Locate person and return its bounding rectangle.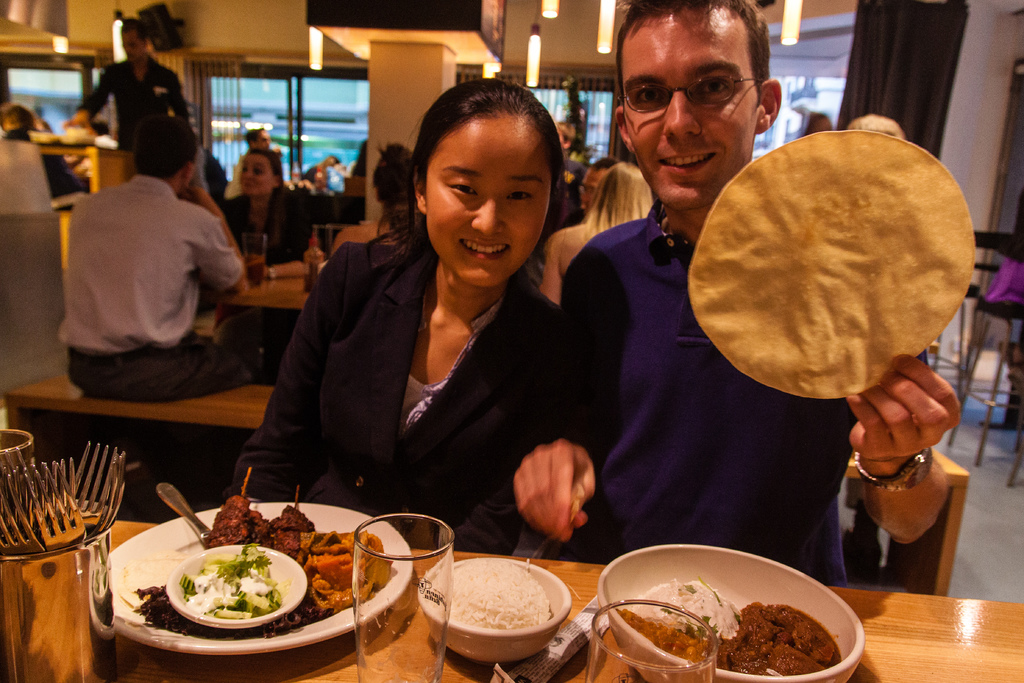
rect(58, 20, 198, 146).
